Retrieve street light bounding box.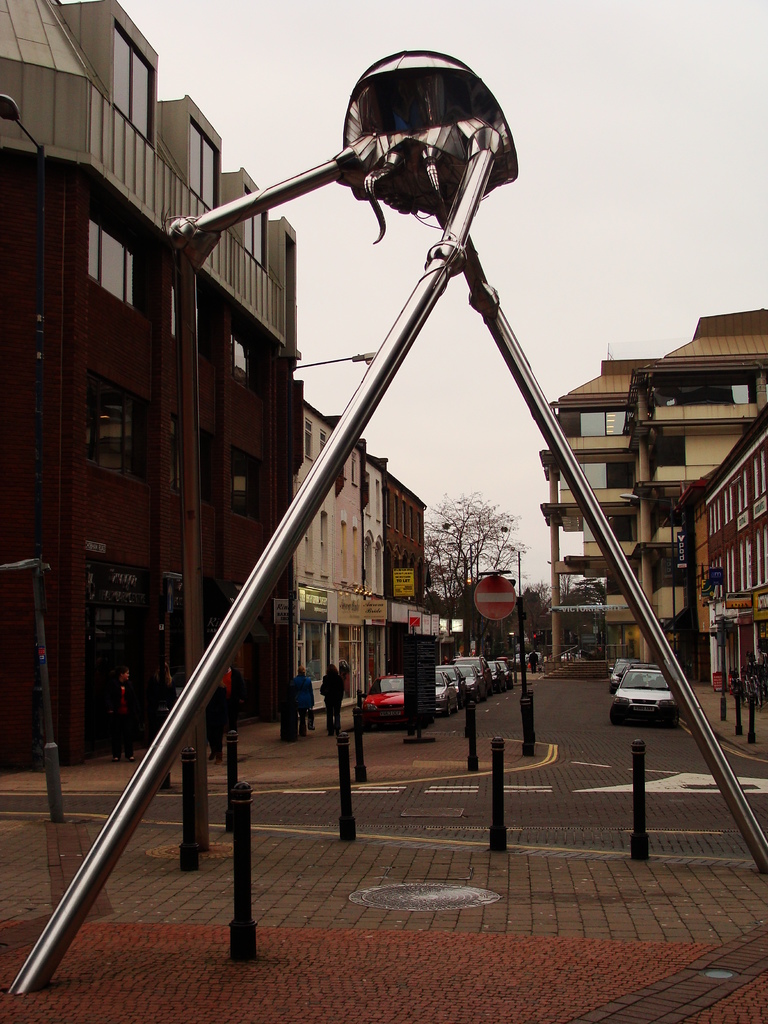
Bounding box: rect(283, 349, 377, 374).
